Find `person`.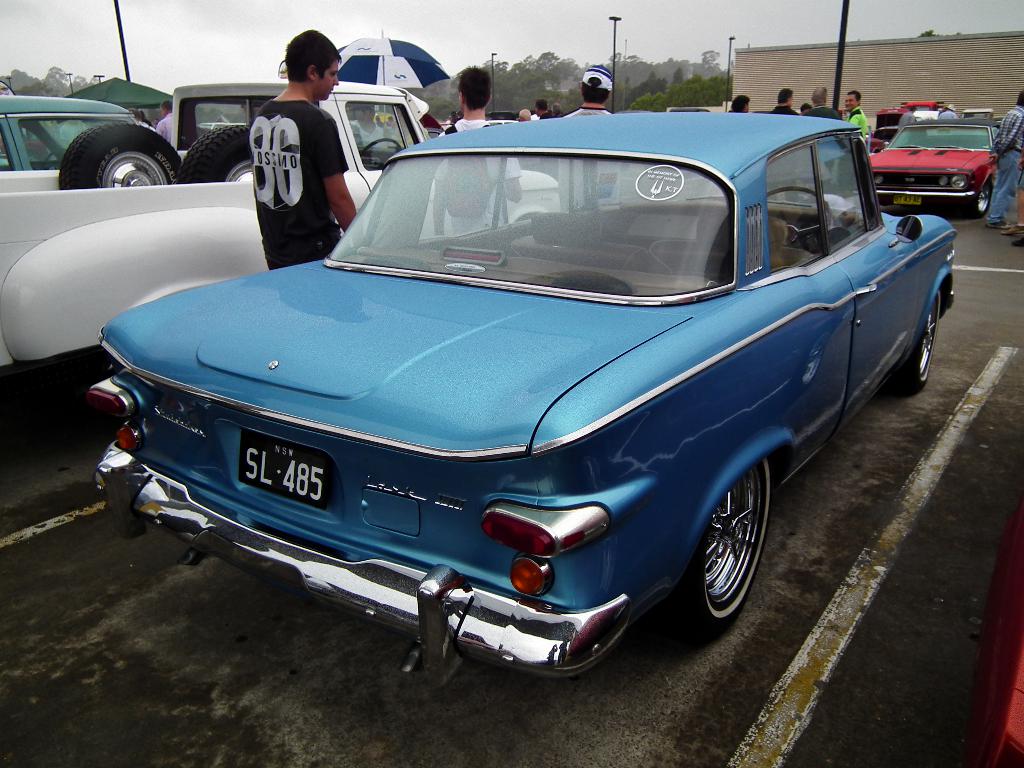
(left=532, top=97, right=556, bottom=118).
